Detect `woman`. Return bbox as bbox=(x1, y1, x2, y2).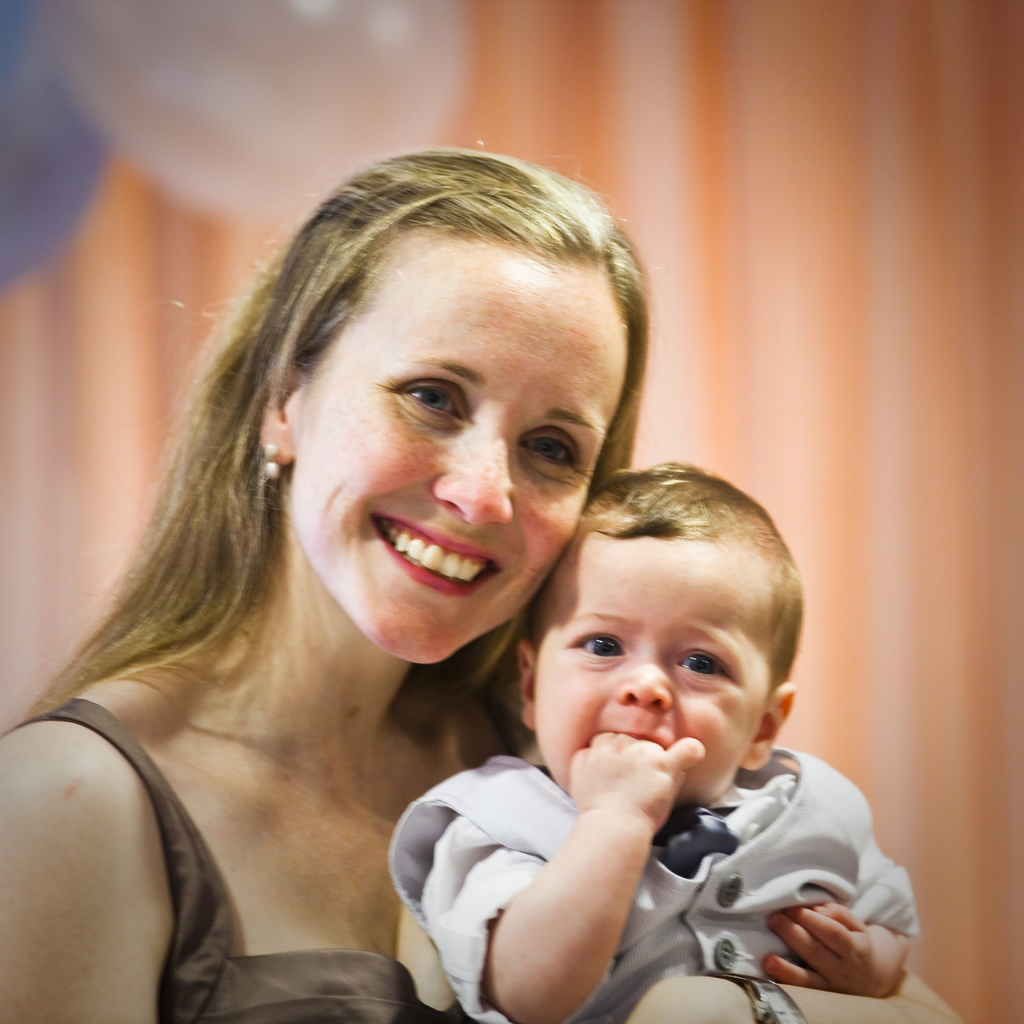
bbox=(13, 173, 760, 1023).
